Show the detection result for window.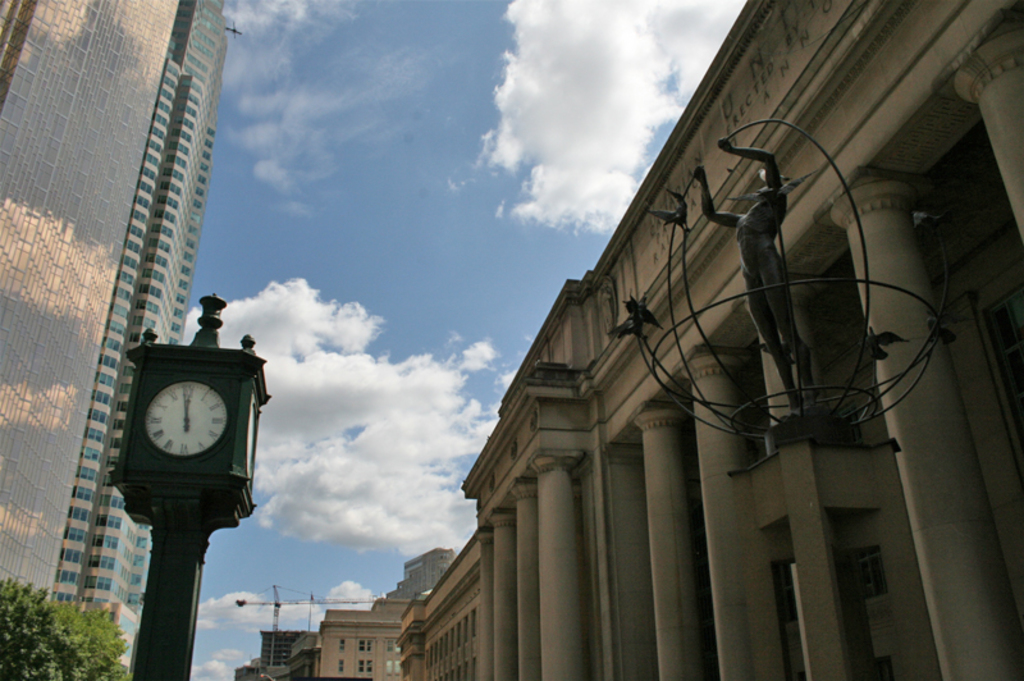
pyautogui.locateOnScreen(360, 639, 376, 654).
